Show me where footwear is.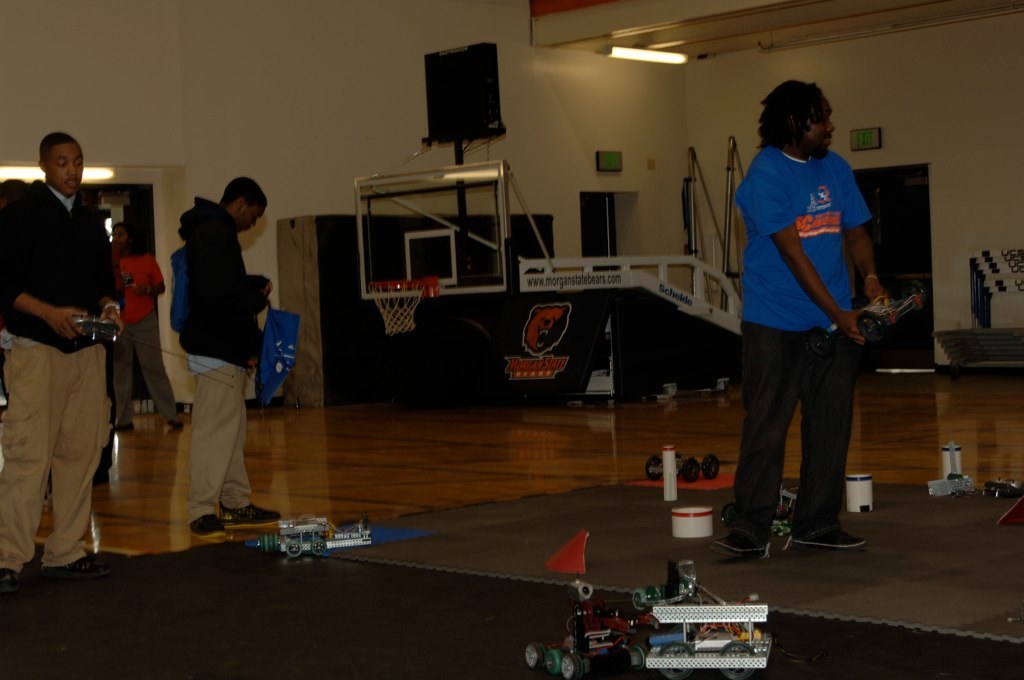
footwear is at box=[218, 502, 284, 526].
